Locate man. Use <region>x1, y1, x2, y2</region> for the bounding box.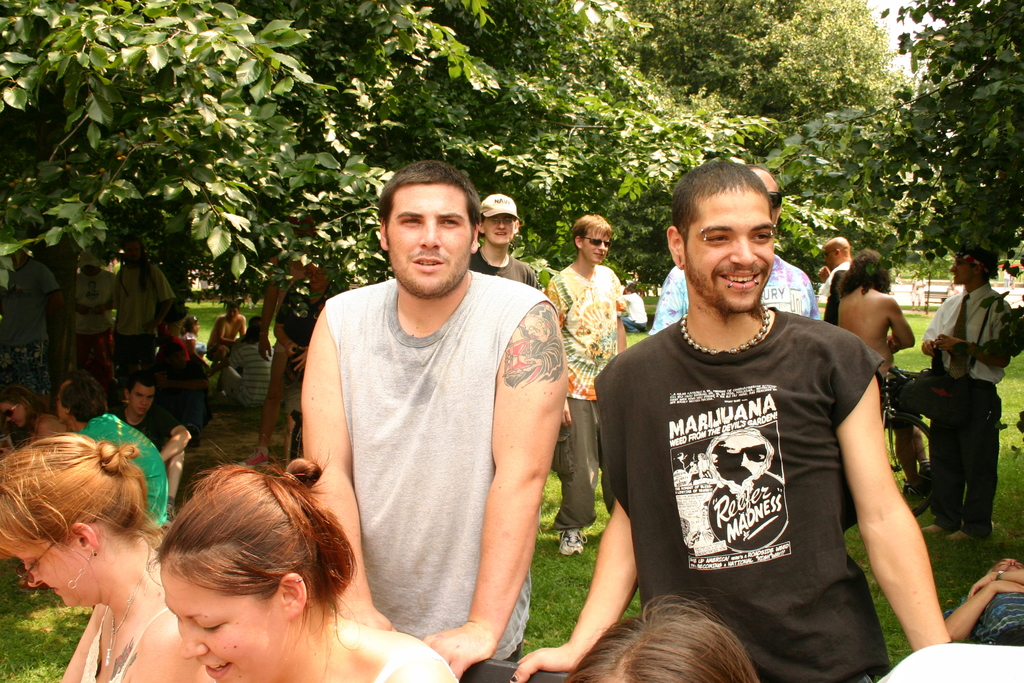
<region>113, 376, 190, 516</region>.
